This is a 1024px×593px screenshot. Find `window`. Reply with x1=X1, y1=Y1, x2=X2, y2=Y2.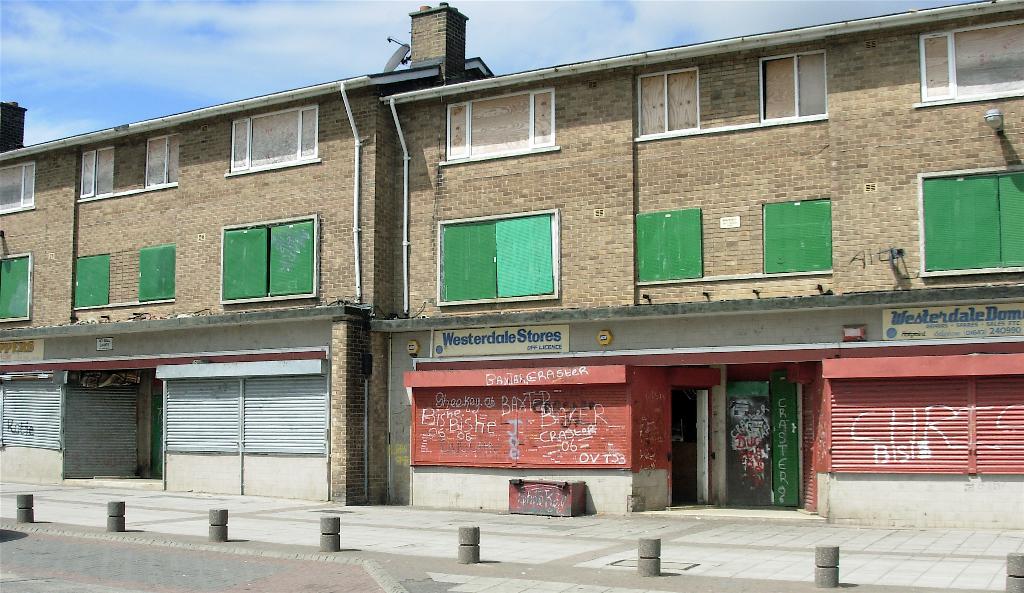
x1=0, y1=256, x2=31, y2=322.
